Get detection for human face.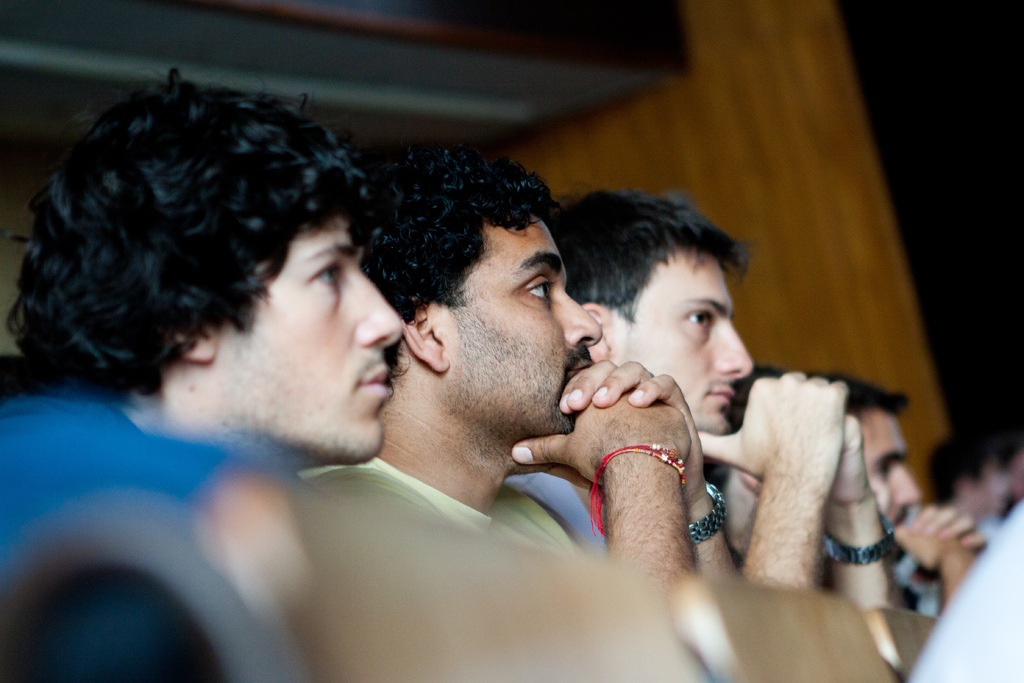
Detection: x1=216 y1=224 x2=400 y2=464.
